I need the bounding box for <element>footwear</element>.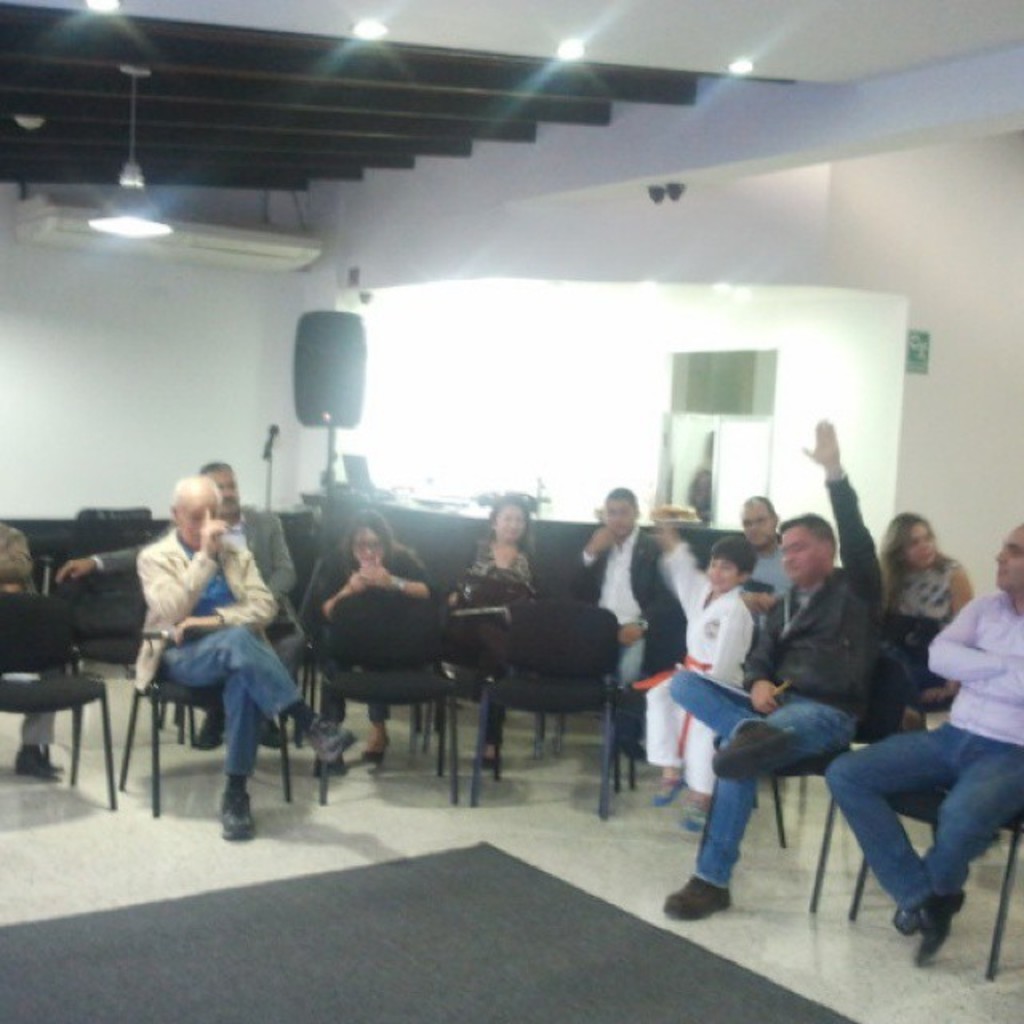
Here it is: 6/746/72/779.
